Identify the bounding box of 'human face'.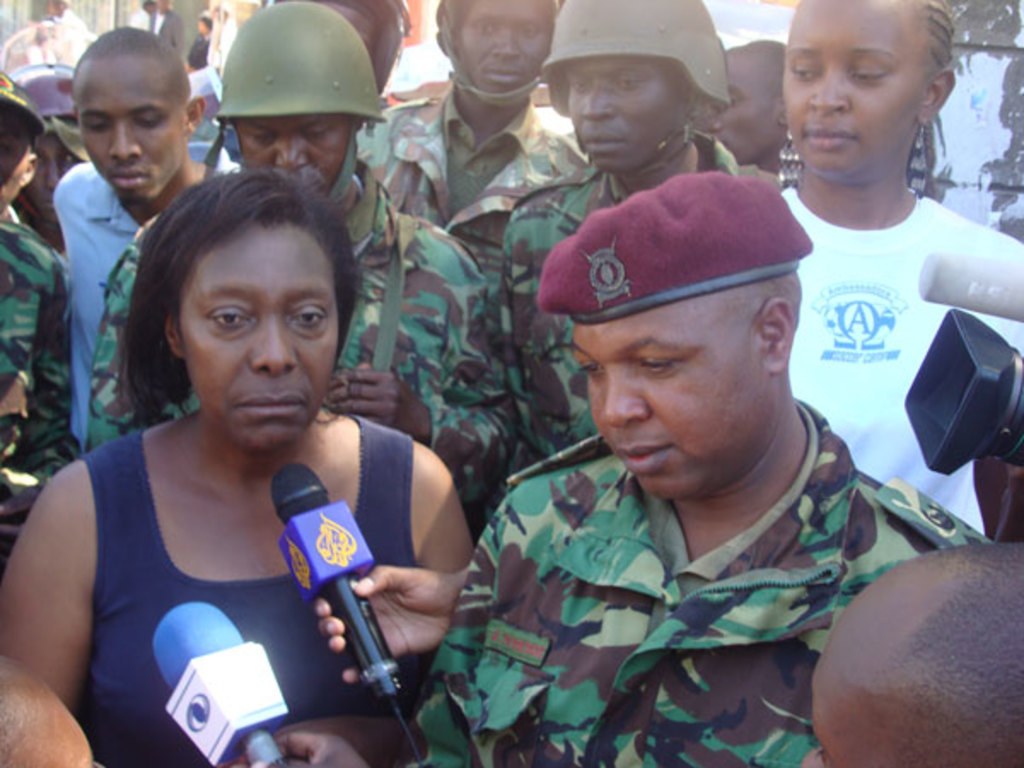
left=239, top=114, right=353, bottom=198.
